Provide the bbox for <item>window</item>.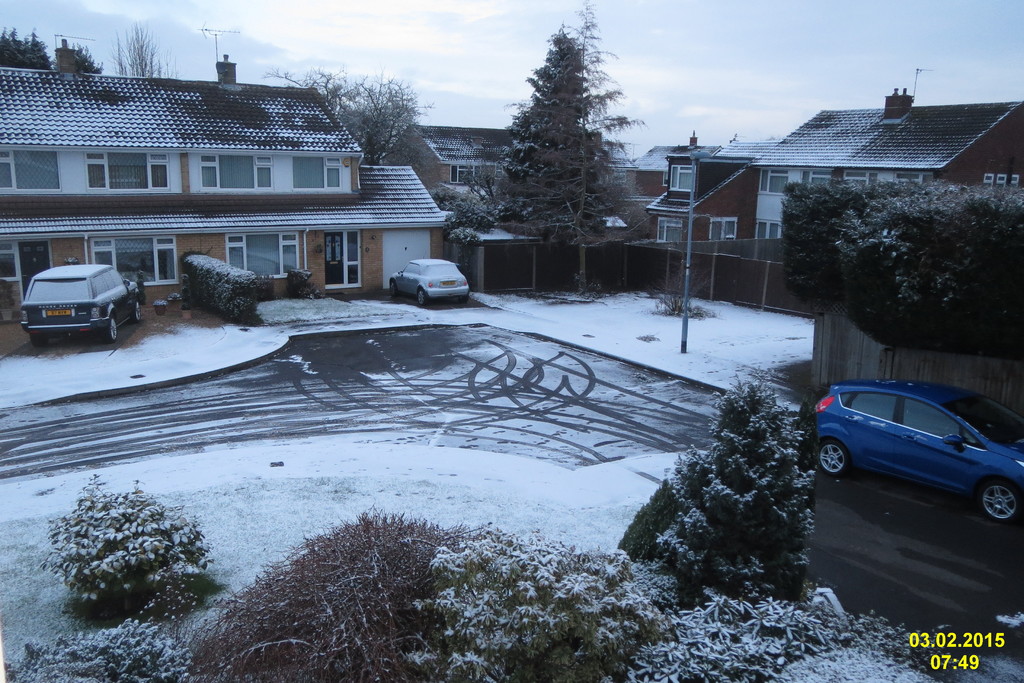
select_region(296, 152, 326, 195).
